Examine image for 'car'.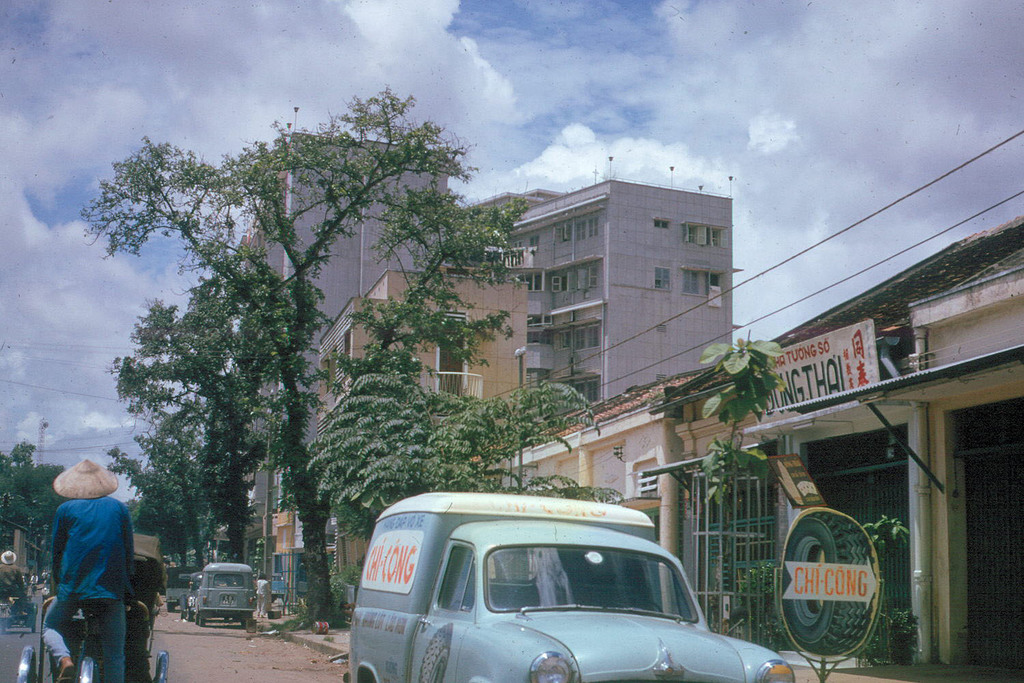
Examination result: select_region(194, 563, 257, 627).
